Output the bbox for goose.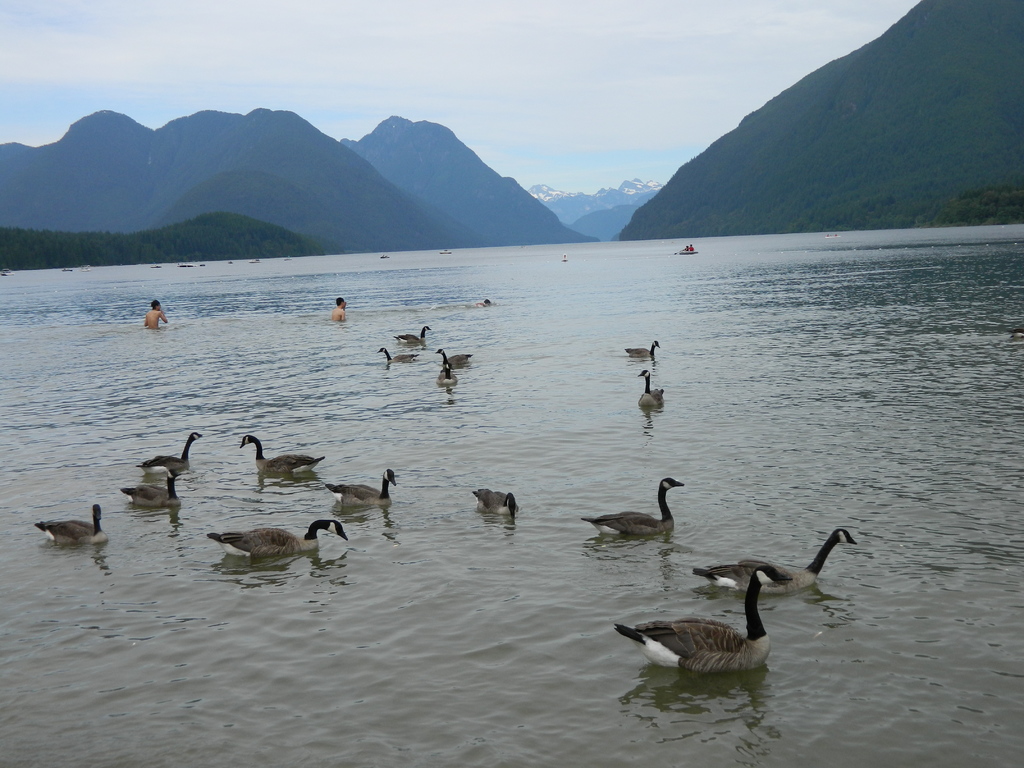
locate(433, 358, 456, 392).
